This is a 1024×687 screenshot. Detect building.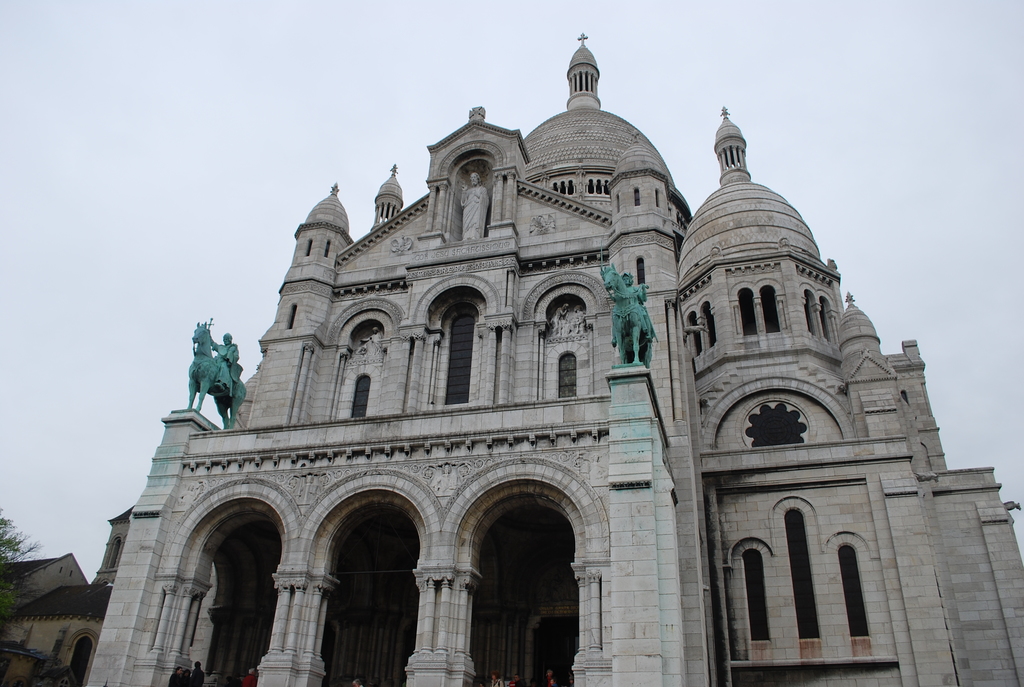
BBox(86, 45, 1023, 686).
